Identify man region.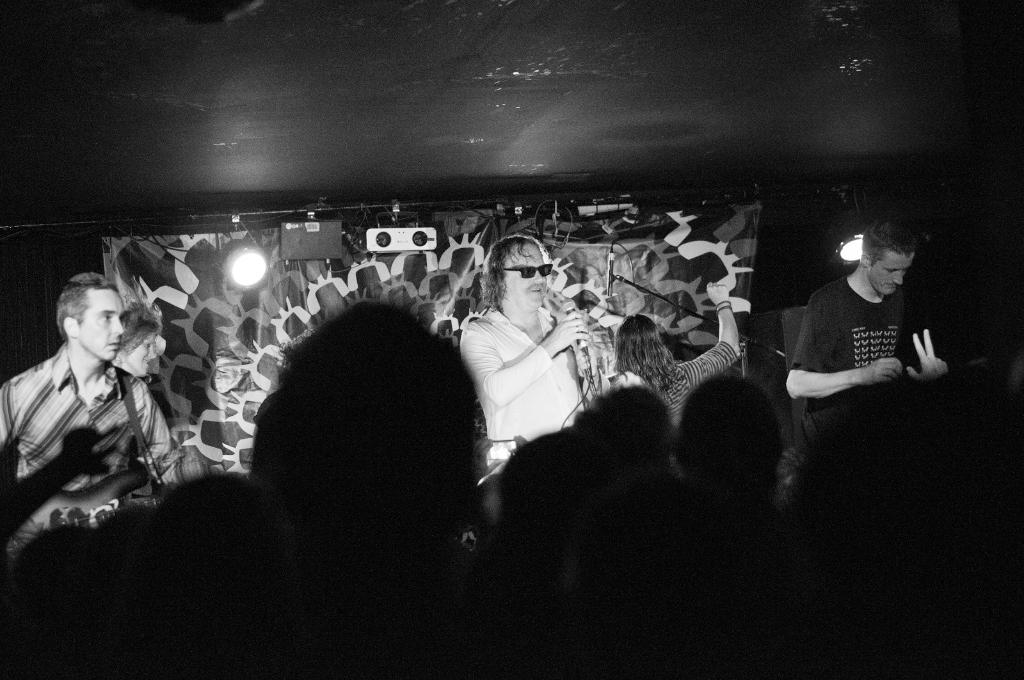
Region: bbox=[776, 208, 950, 433].
